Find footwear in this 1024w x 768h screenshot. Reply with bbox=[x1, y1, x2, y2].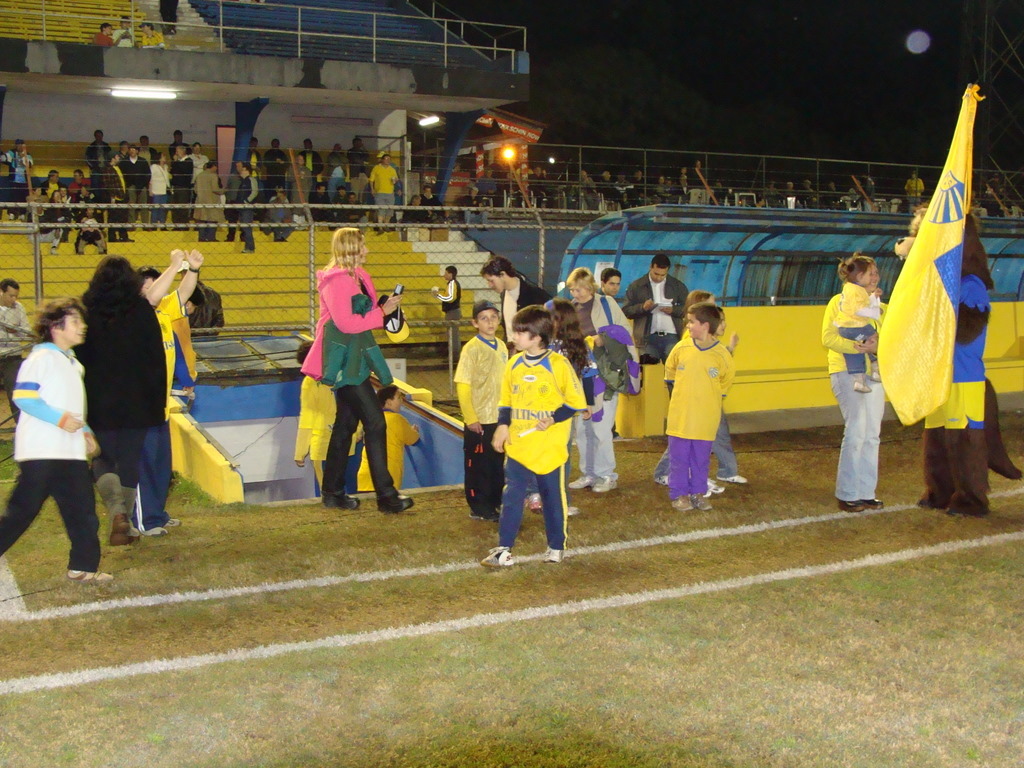
bbox=[861, 500, 881, 506].
